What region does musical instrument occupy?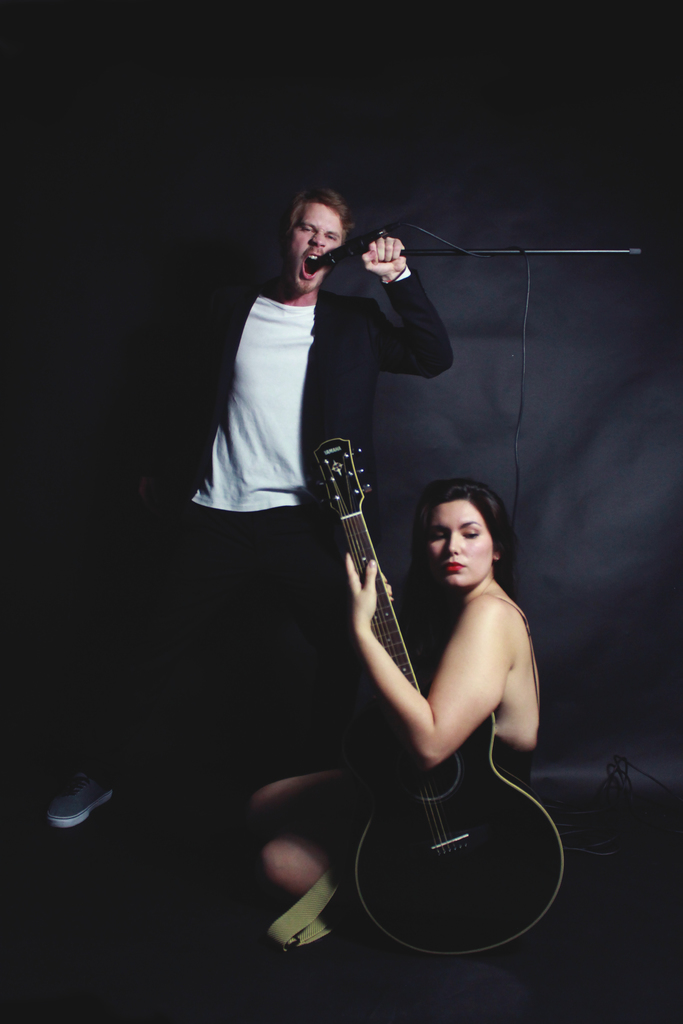
region(302, 417, 577, 960).
